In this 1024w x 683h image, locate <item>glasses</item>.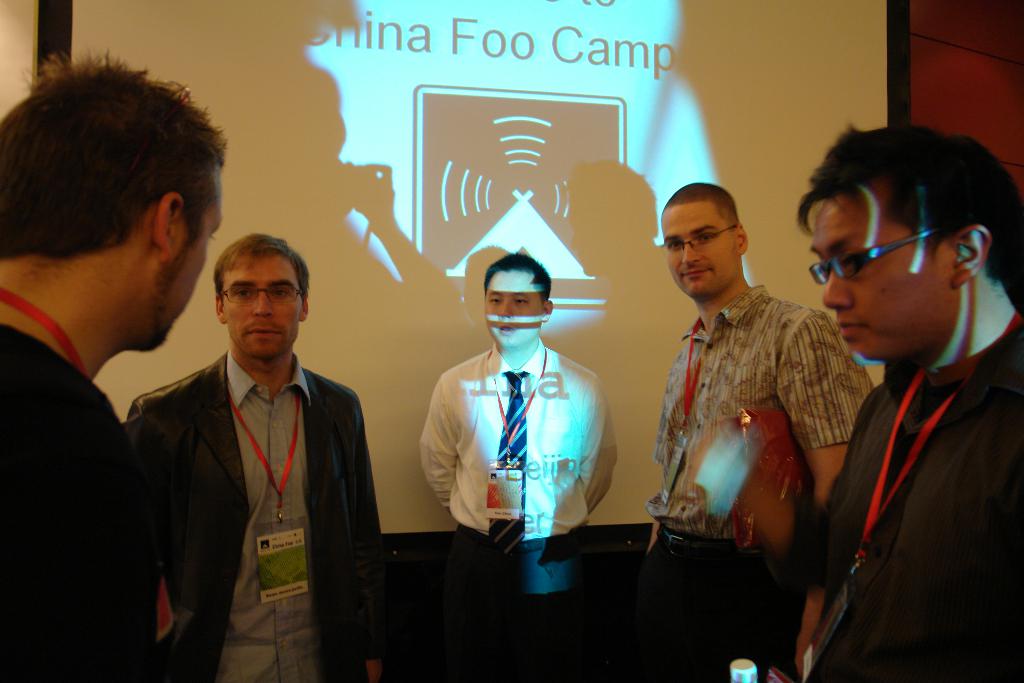
Bounding box: {"left": 223, "top": 277, "right": 302, "bottom": 308}.
